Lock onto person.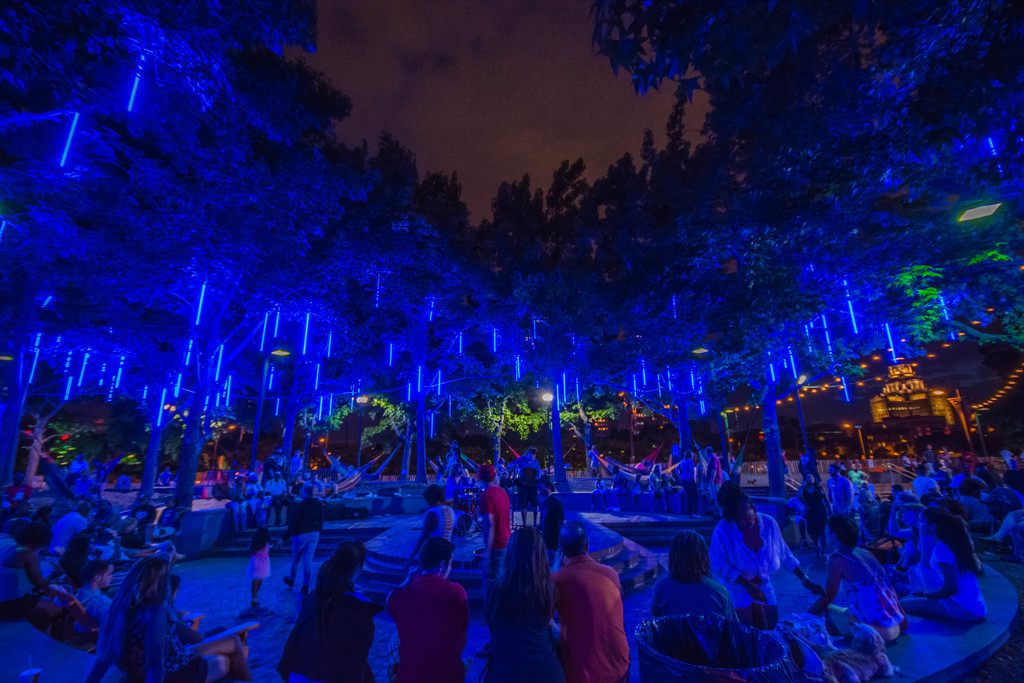
Locked: {"x1": 401, "y1": 486, "x2": 454, "y2": 583}.
